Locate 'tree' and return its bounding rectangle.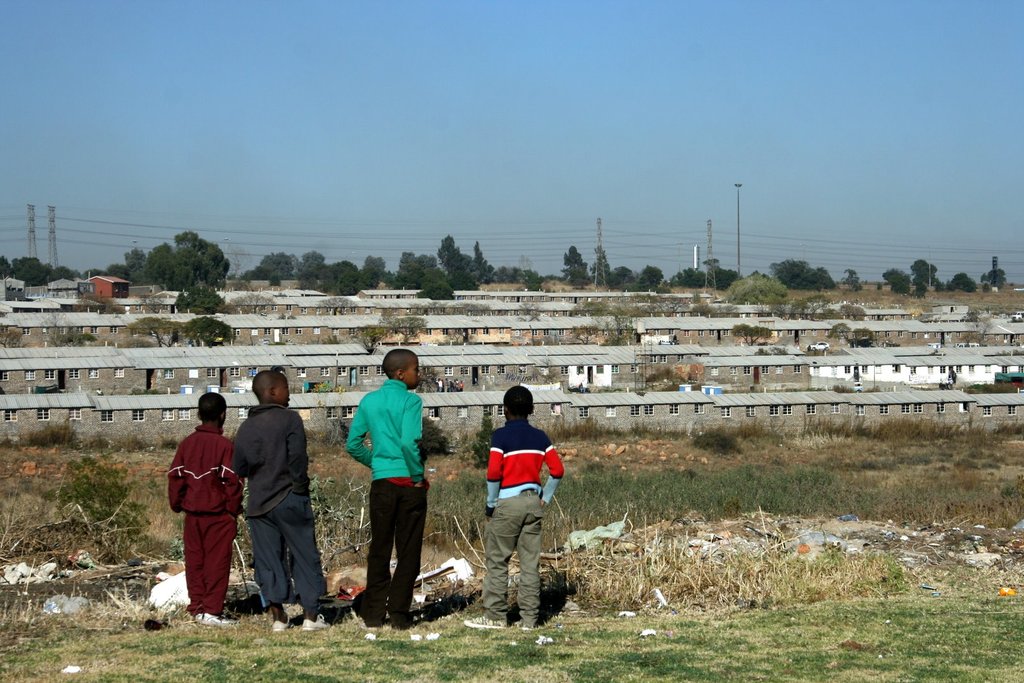
pyautogui.locateOnScreen(568, 323, 598, 344).
